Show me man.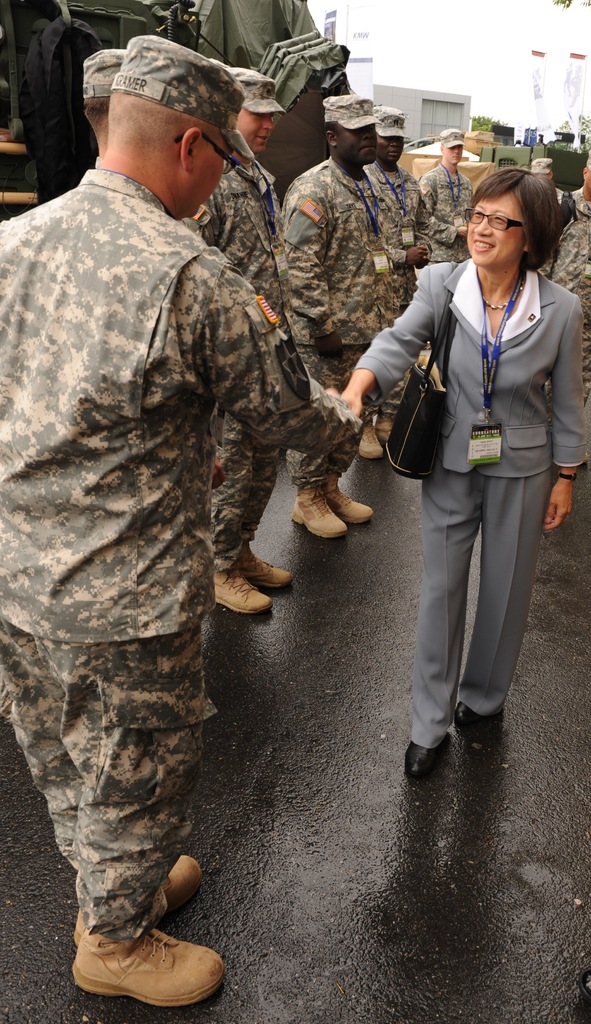
man is here: 272,86,377,548.
